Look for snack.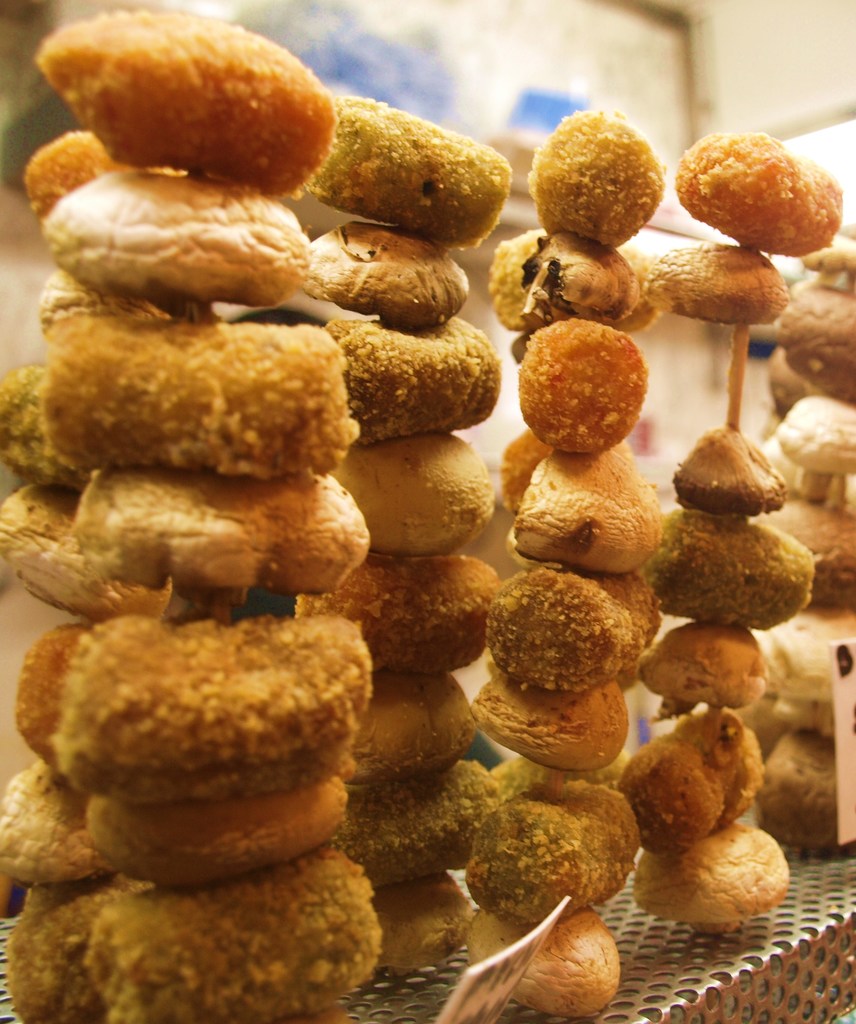
Found: region(4, 613, 399, 860).
